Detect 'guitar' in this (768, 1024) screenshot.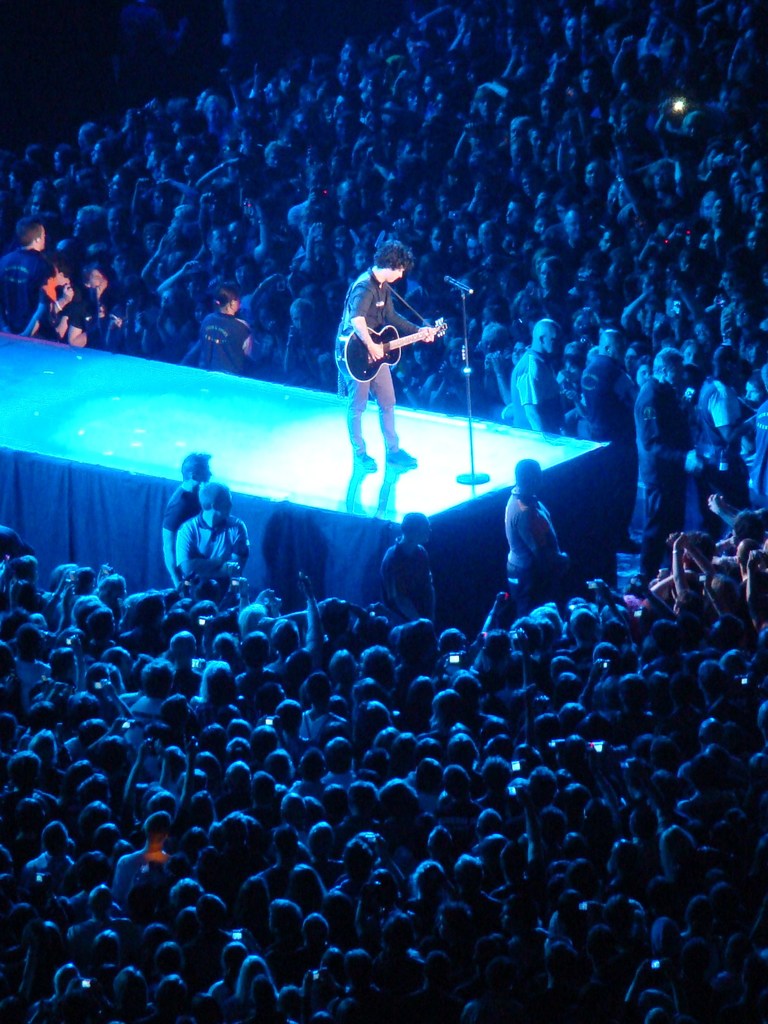
Detection: 338, 324, 446, 383.
